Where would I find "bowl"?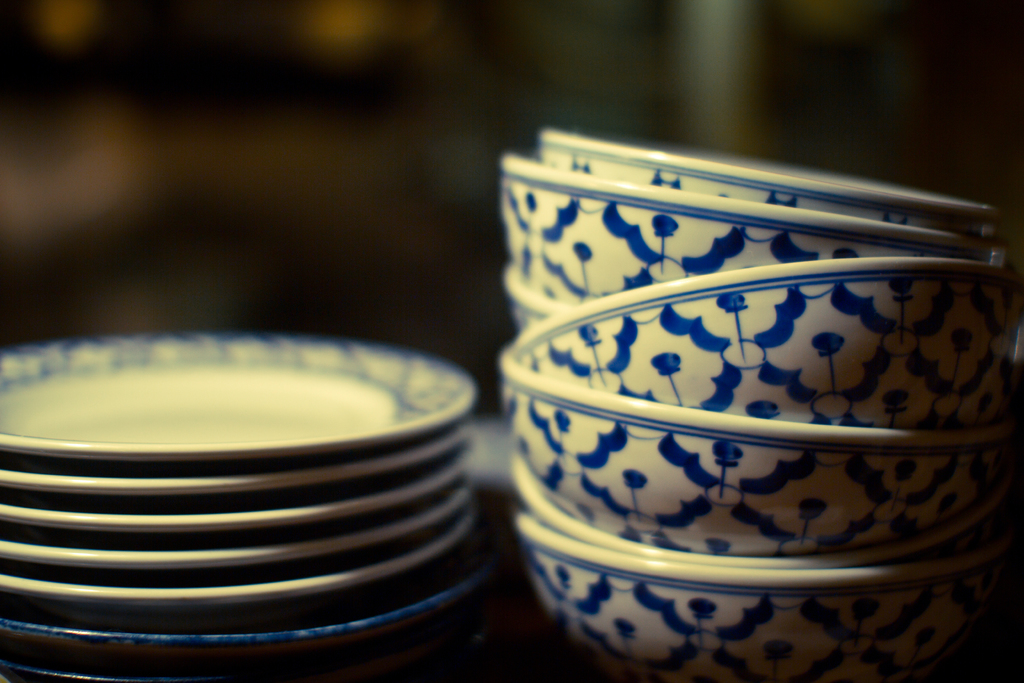
At <bbox>502, 462, 1023, 566</bbox>.
